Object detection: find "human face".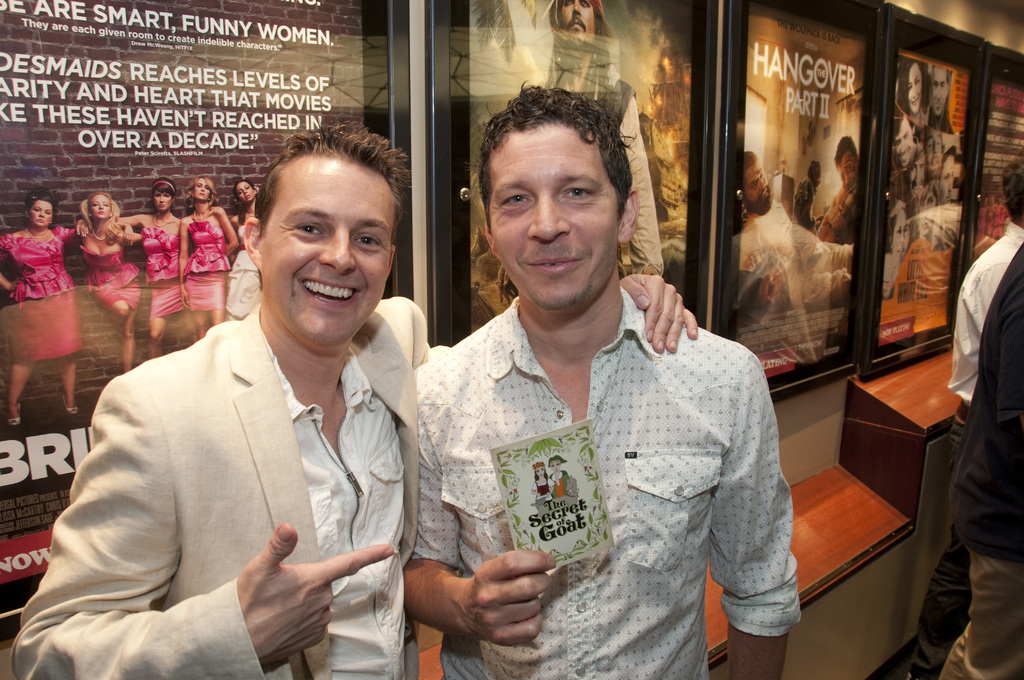
[left=895, top=122, right=915, bottom=164].
